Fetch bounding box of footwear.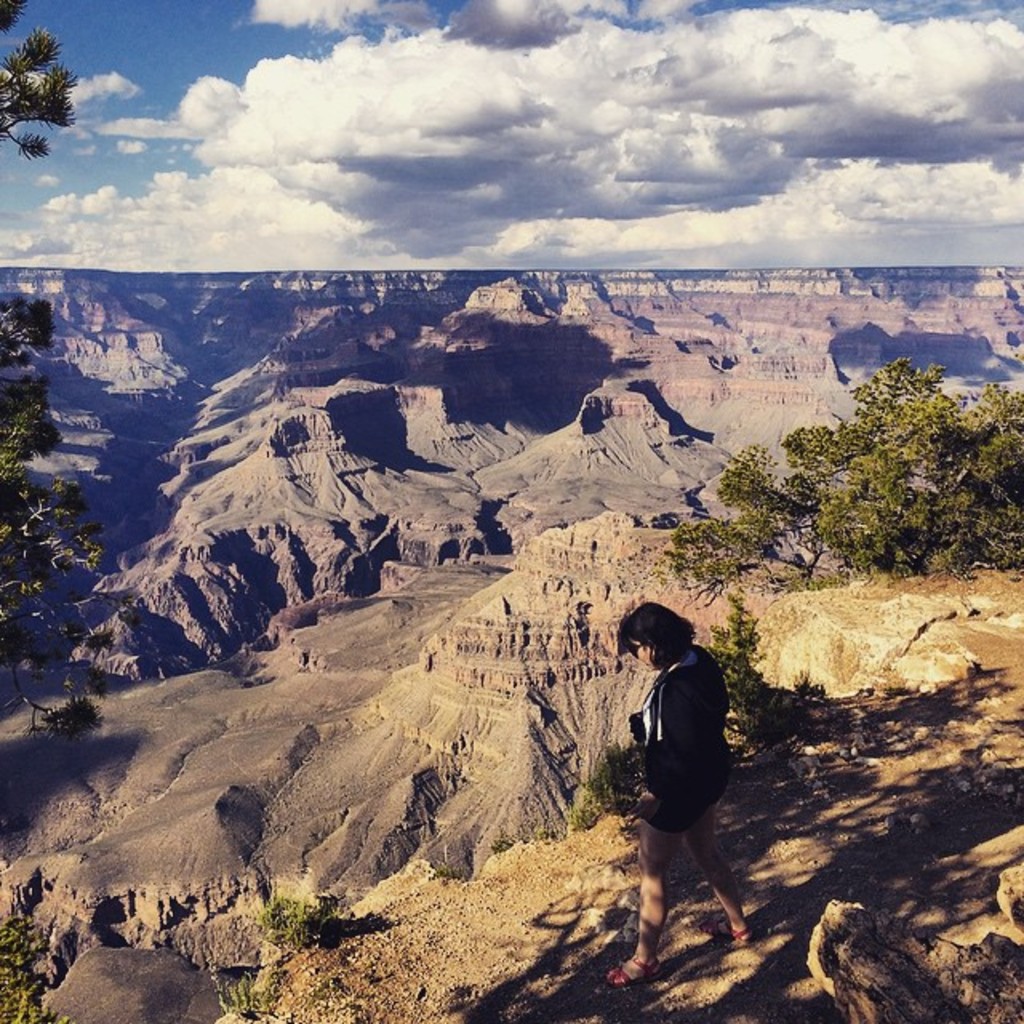
Bbox: (598, 946, 662, 997).
